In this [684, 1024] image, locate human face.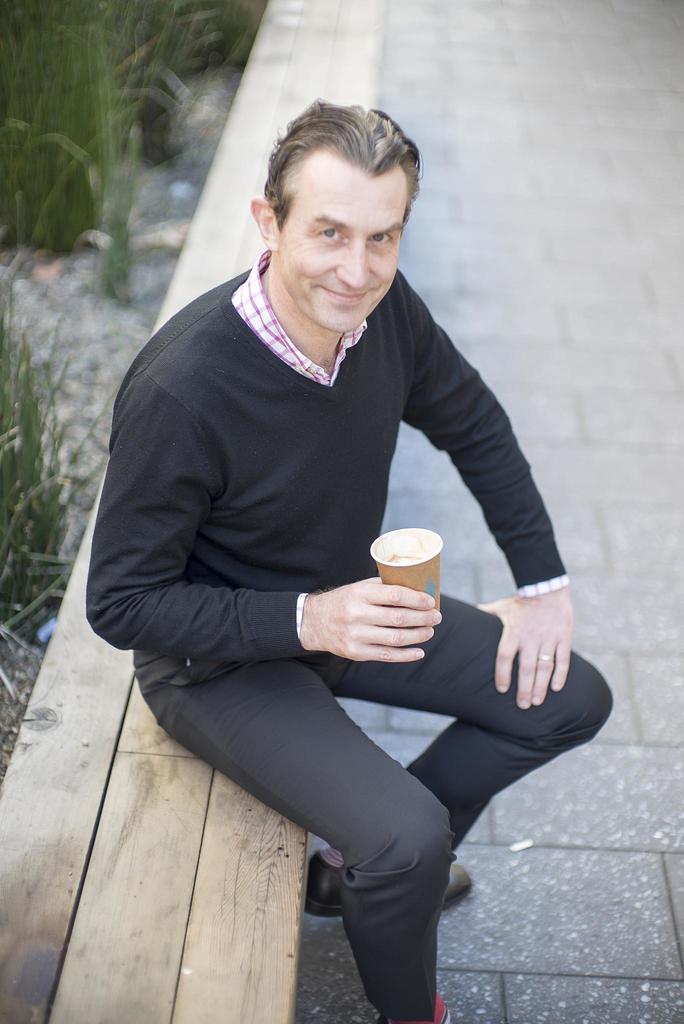
Bounding box: <box>273,147,406,333</box>.
